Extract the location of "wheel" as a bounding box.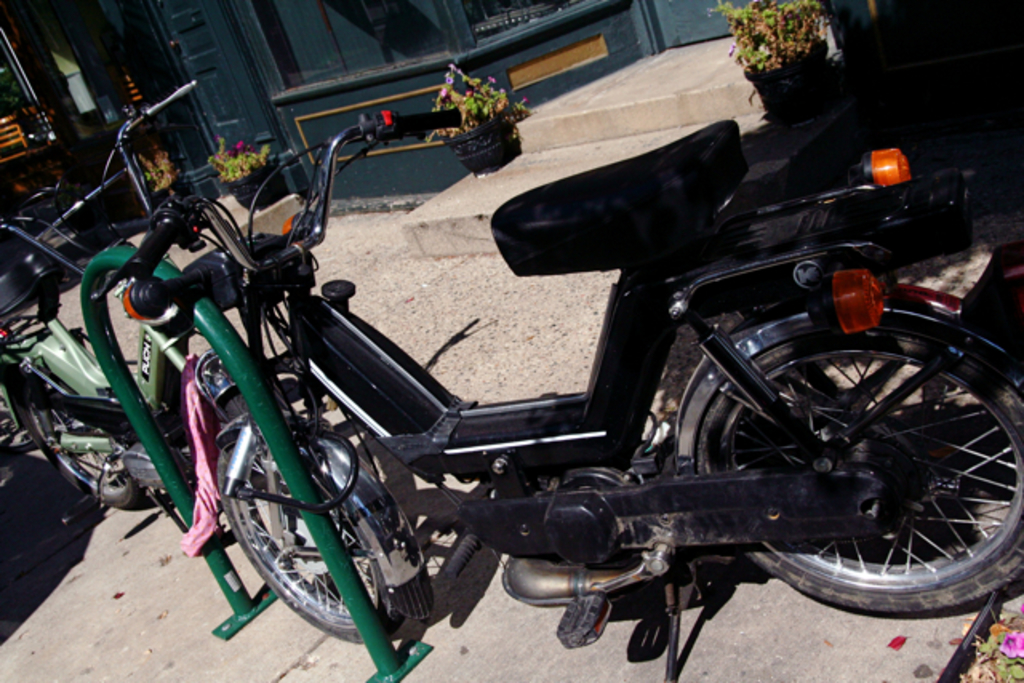
{"x1": 674, "y1": 323, "x2": 1013, "y2": 603}.
